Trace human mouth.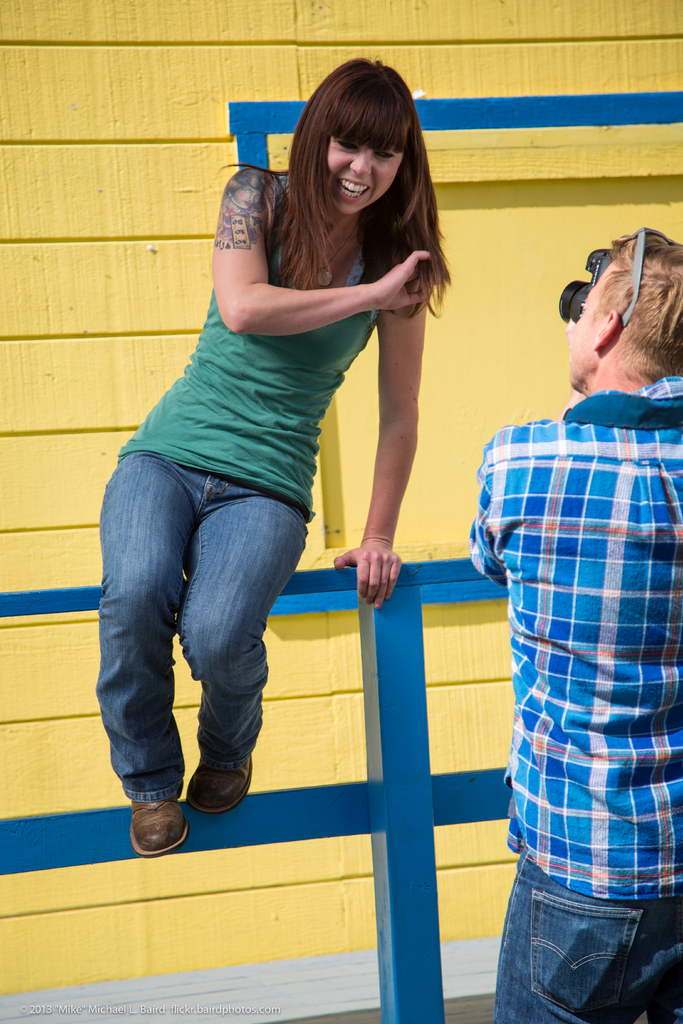
Traced to {"x1": 334, "y1": 177, "x2": 369, "y2": 203}.
